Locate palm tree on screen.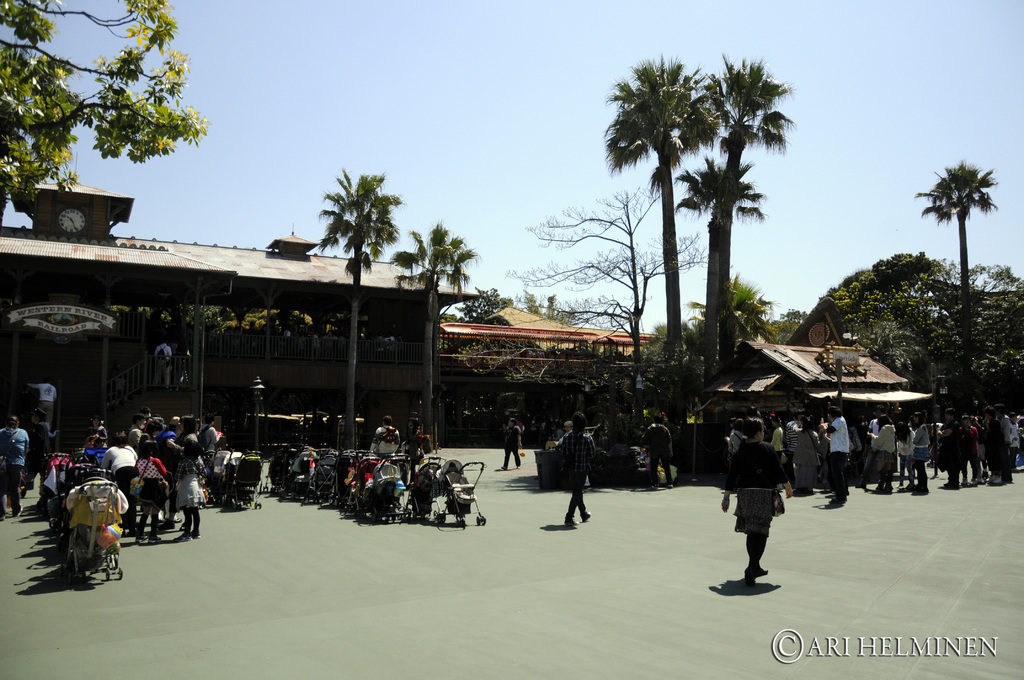
On screen at BBox(481, 282, 544, 416).
